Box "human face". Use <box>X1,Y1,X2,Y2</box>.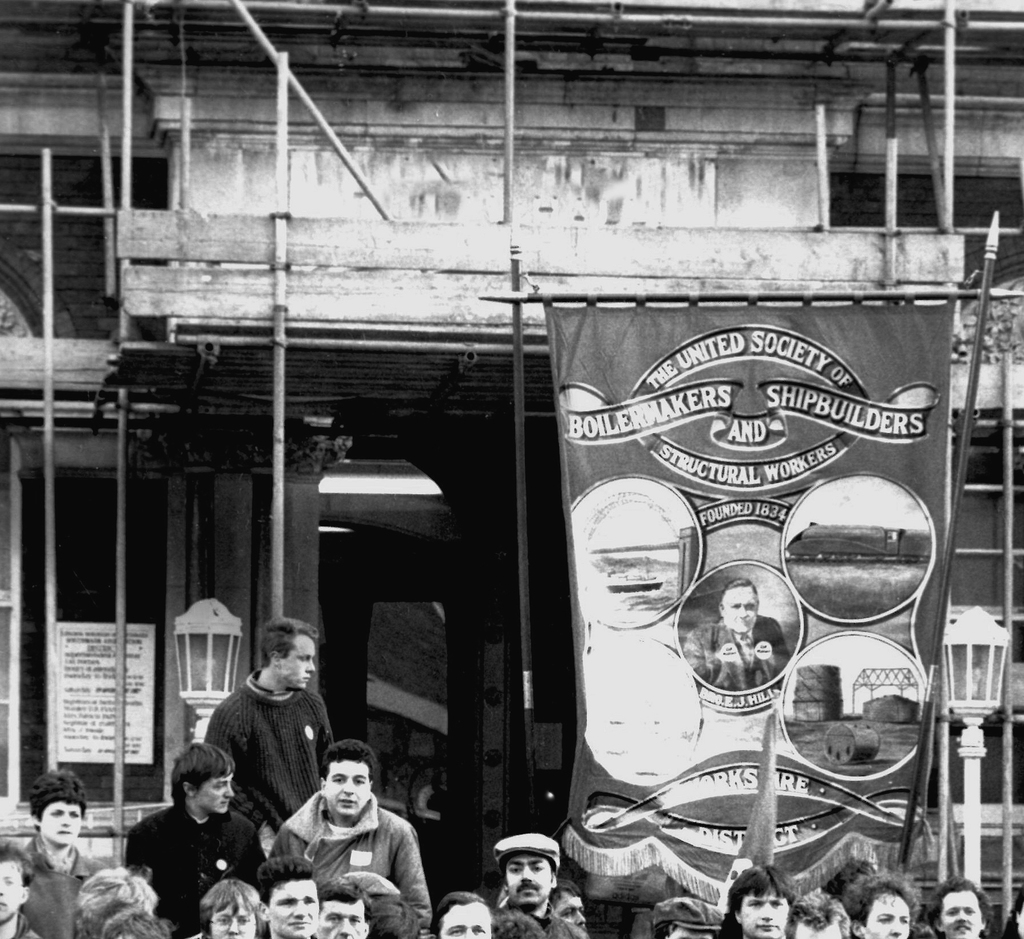
<box>726,588,757,638</box>.
